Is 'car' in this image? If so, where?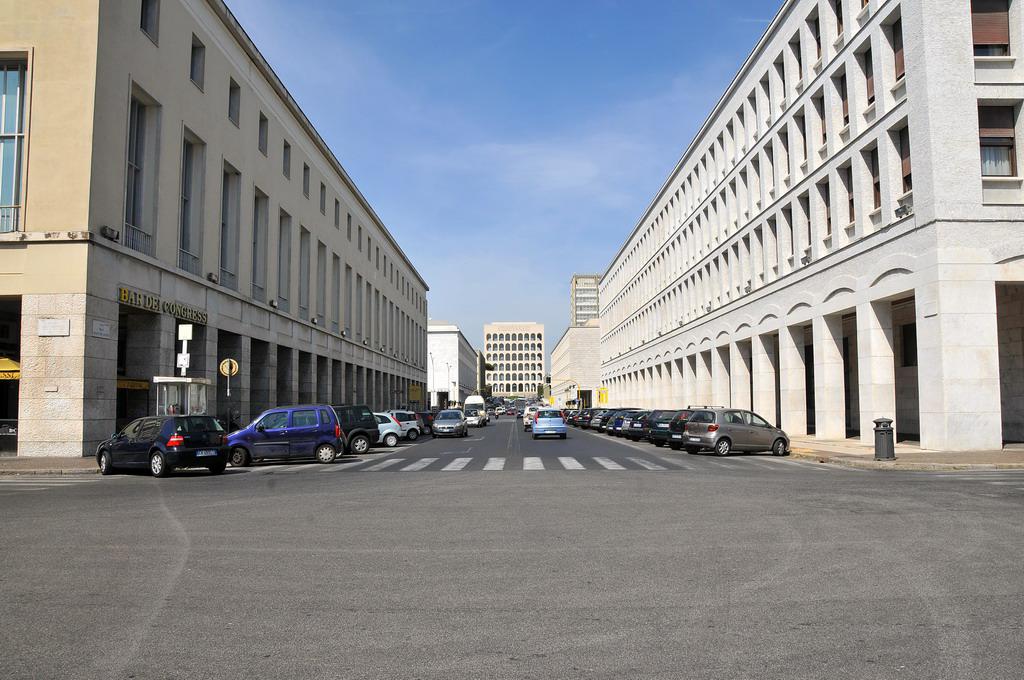
Yes, at crop(616, 405, 645, 438).
